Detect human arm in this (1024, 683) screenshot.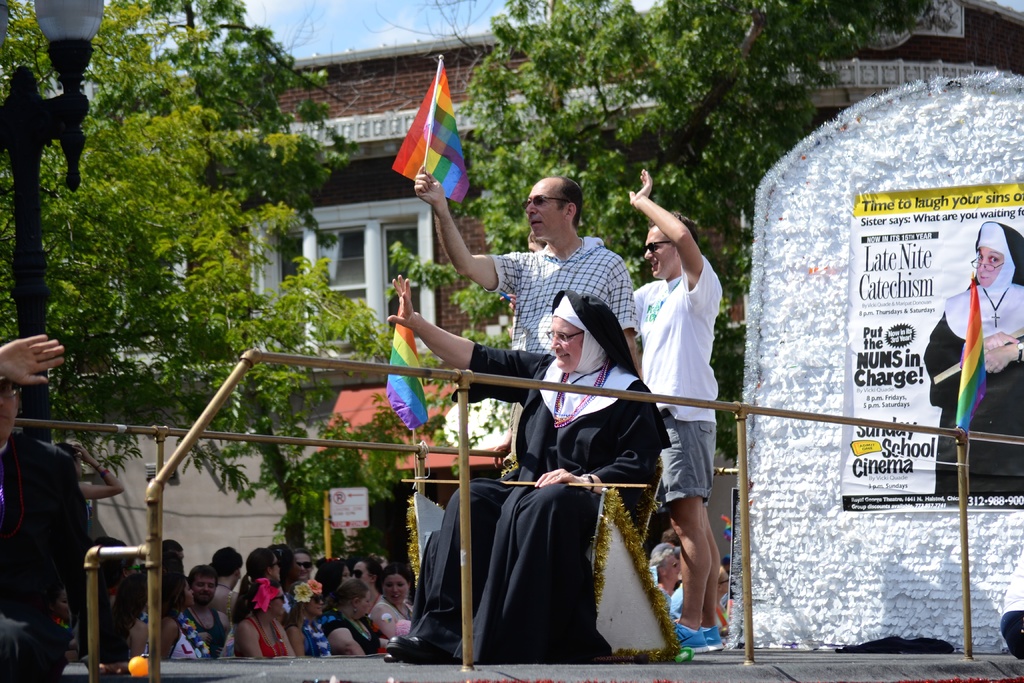
Detection: [154, 613, 180, 665].
